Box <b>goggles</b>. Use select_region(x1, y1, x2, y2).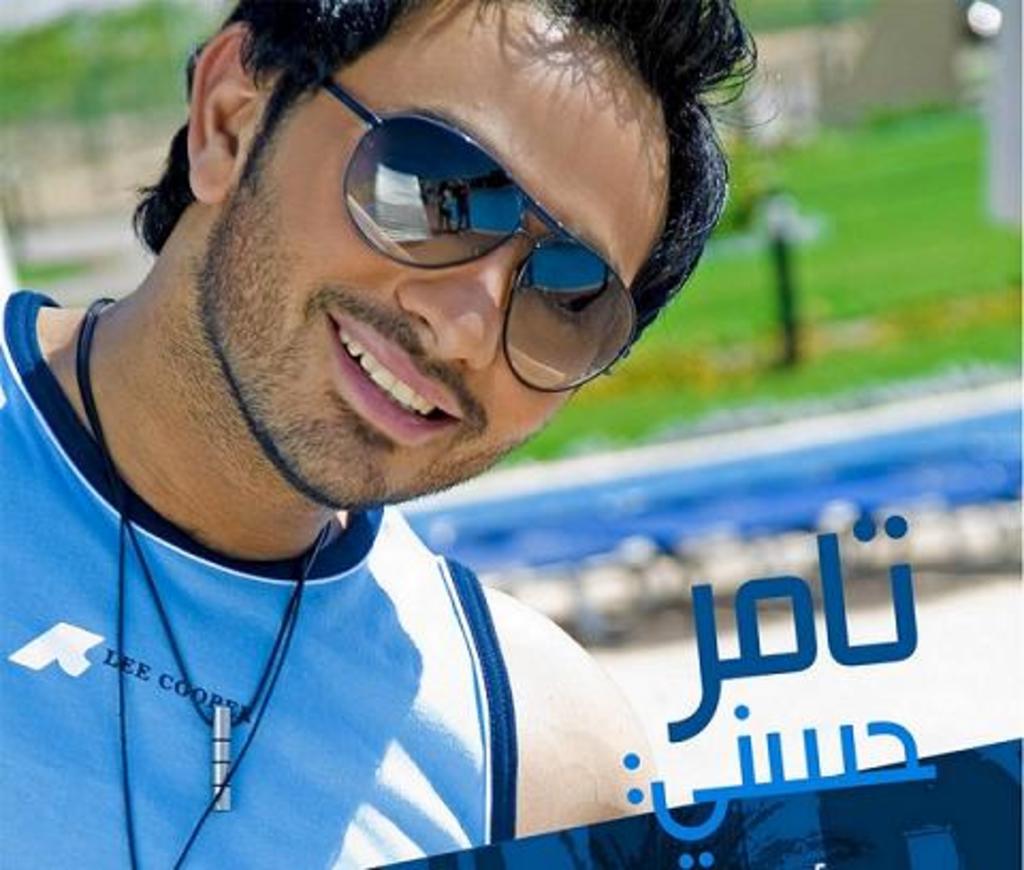
select_region(322, 60, 640, 388).
